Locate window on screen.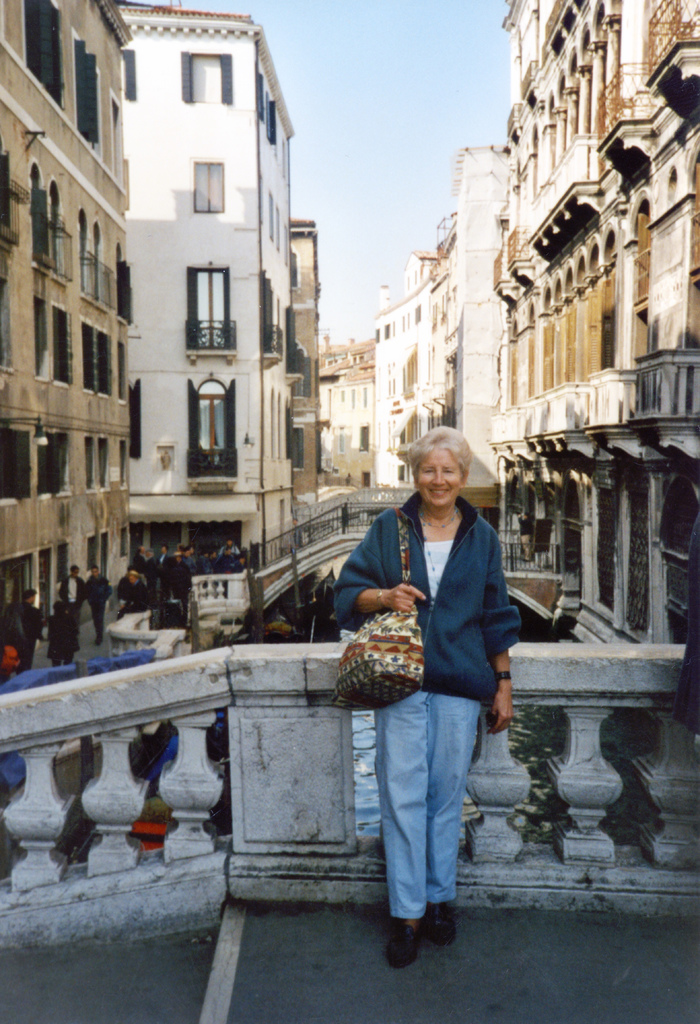
On screen at 592, 489, 617, 614.
